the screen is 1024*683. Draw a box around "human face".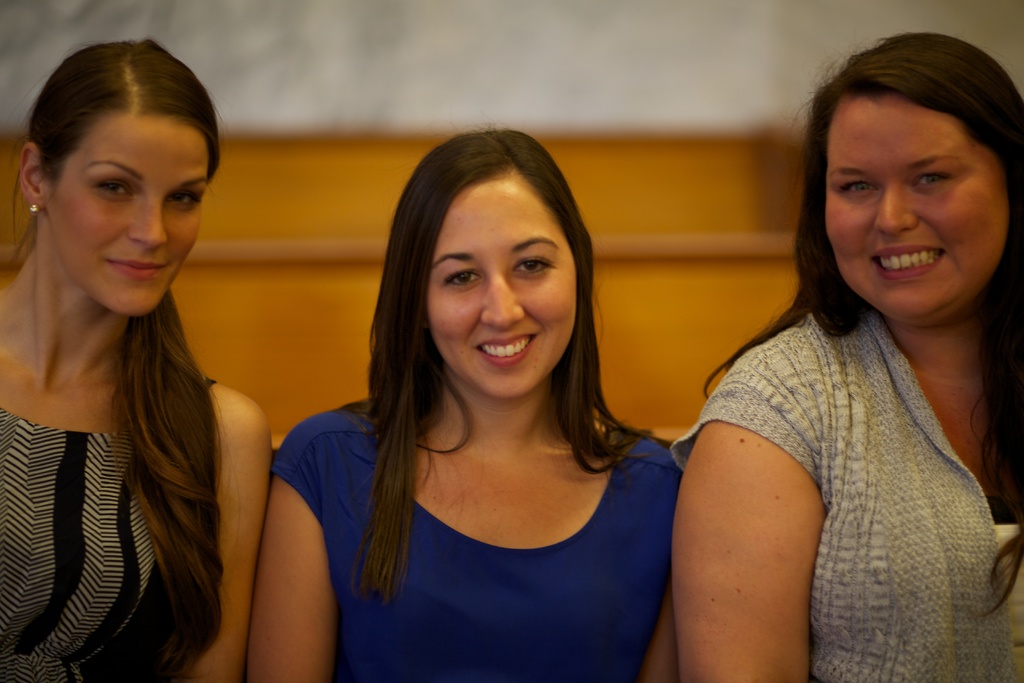
819/76/1009/324.
